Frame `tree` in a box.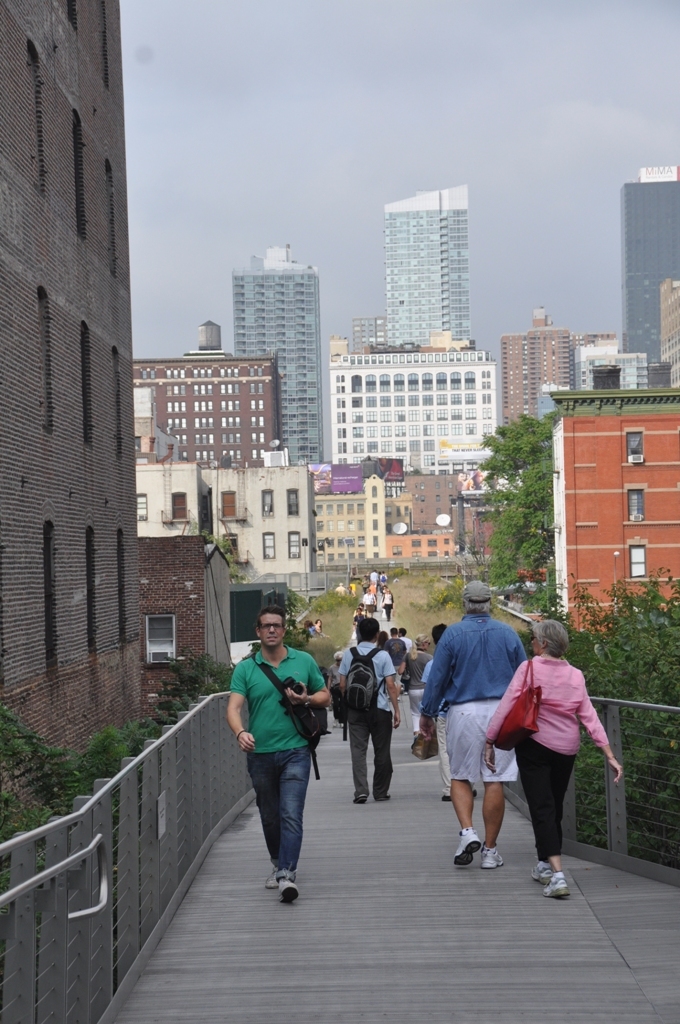
bbox(550, 564, 679, 878).
